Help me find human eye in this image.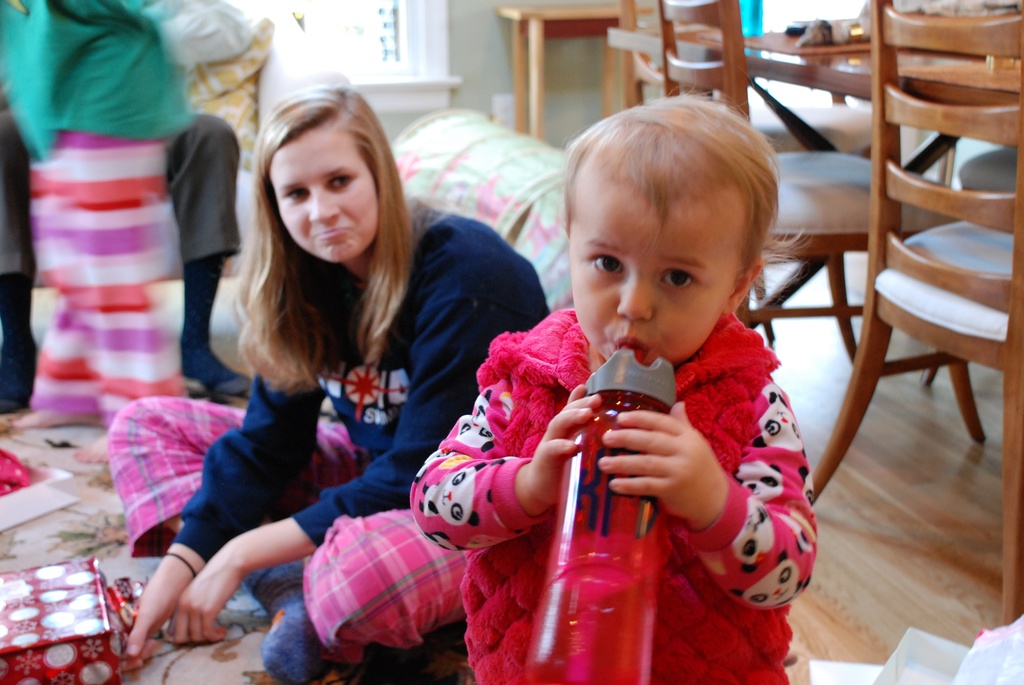
Found it: 661/269/703/290.
